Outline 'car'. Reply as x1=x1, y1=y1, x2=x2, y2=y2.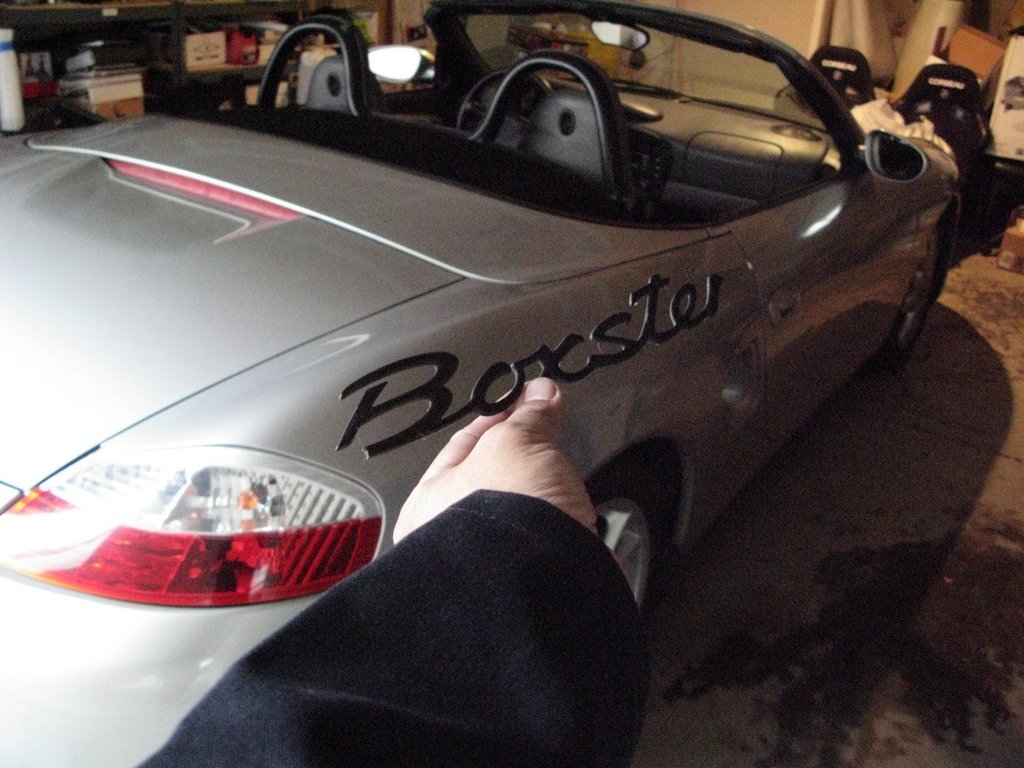
x1=0, y1=0, x2=961, y2=767.
